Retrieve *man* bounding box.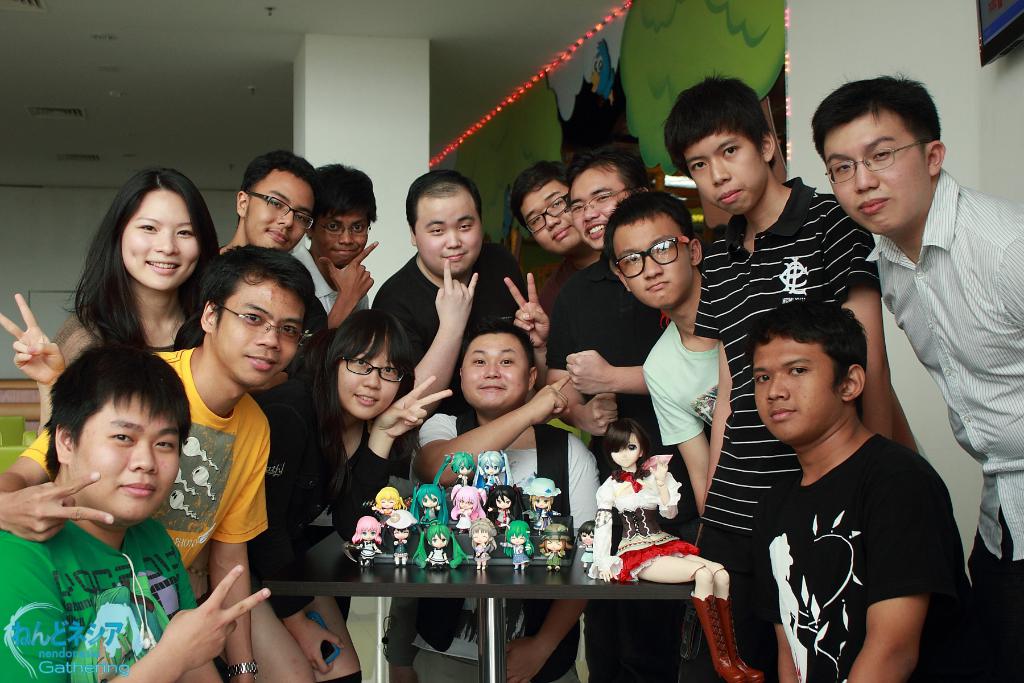
Bounding box: (x1=0, y1=343, x2=271, y2=682).
